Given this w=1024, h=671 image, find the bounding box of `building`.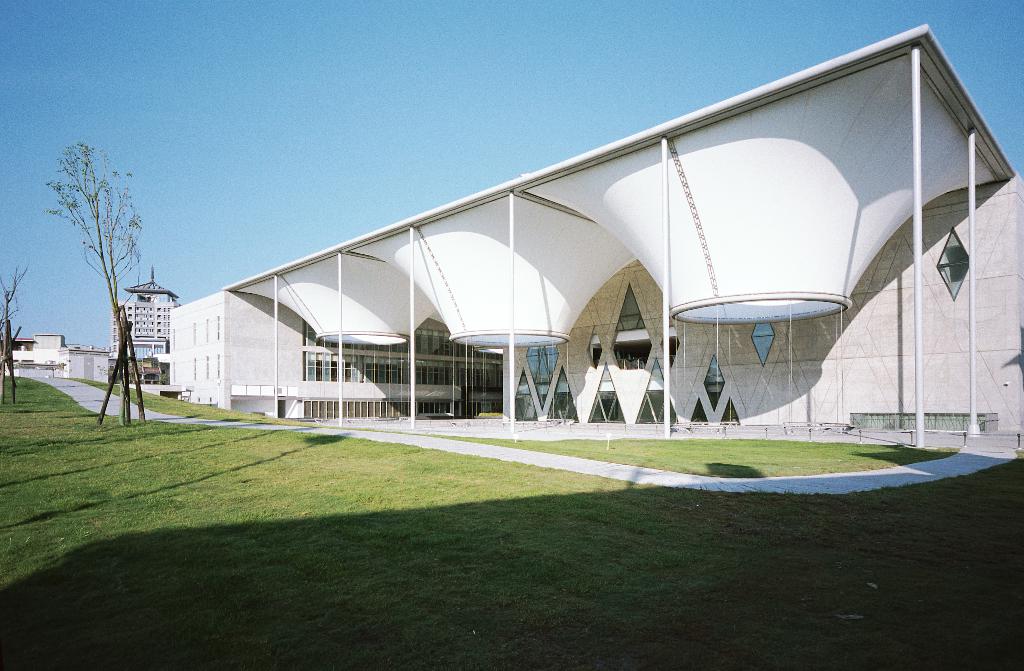
region(61, 344, 115, 386).
